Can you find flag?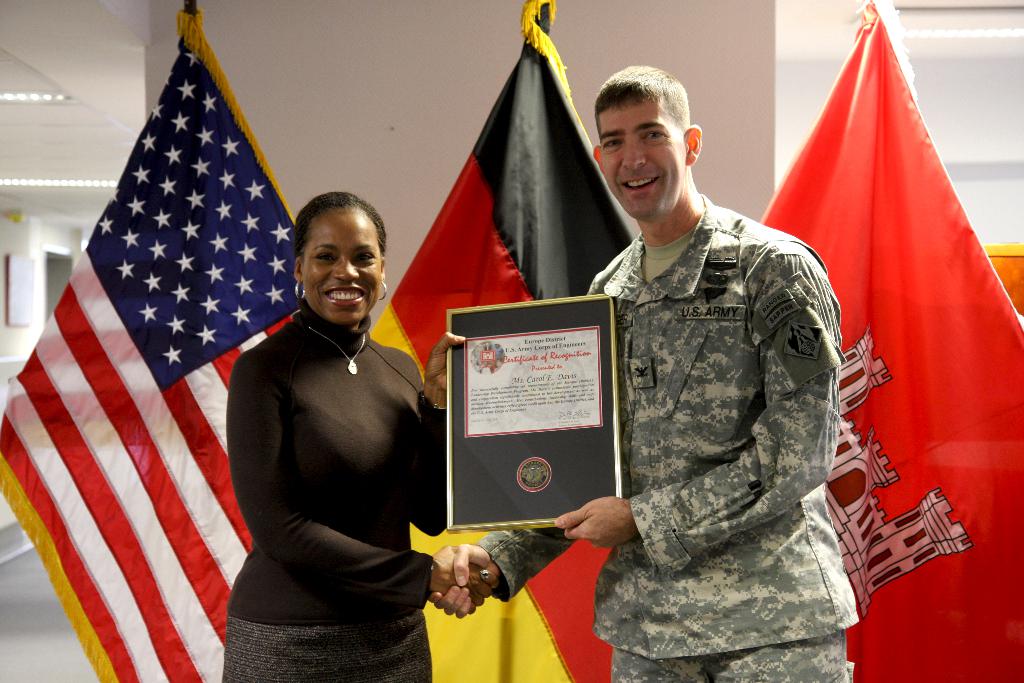
Yes, bounding box: x1=362, y1=0, x2=643, y2=682.
